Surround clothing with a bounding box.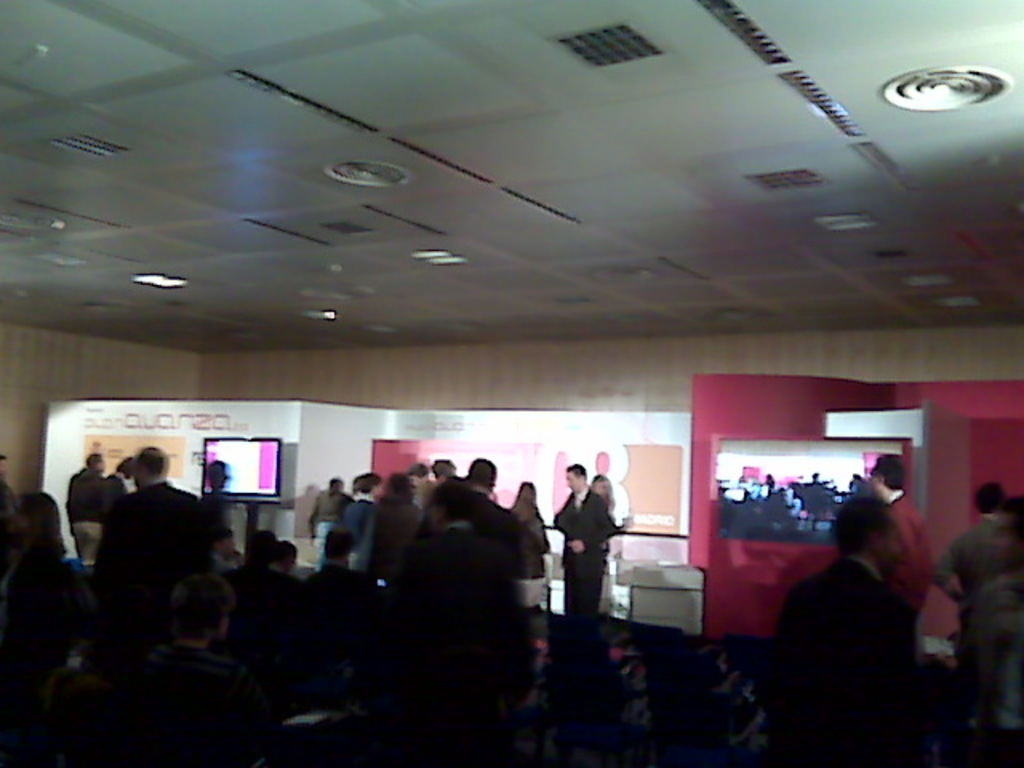
<region>866, 485, 933, 637</region>.
